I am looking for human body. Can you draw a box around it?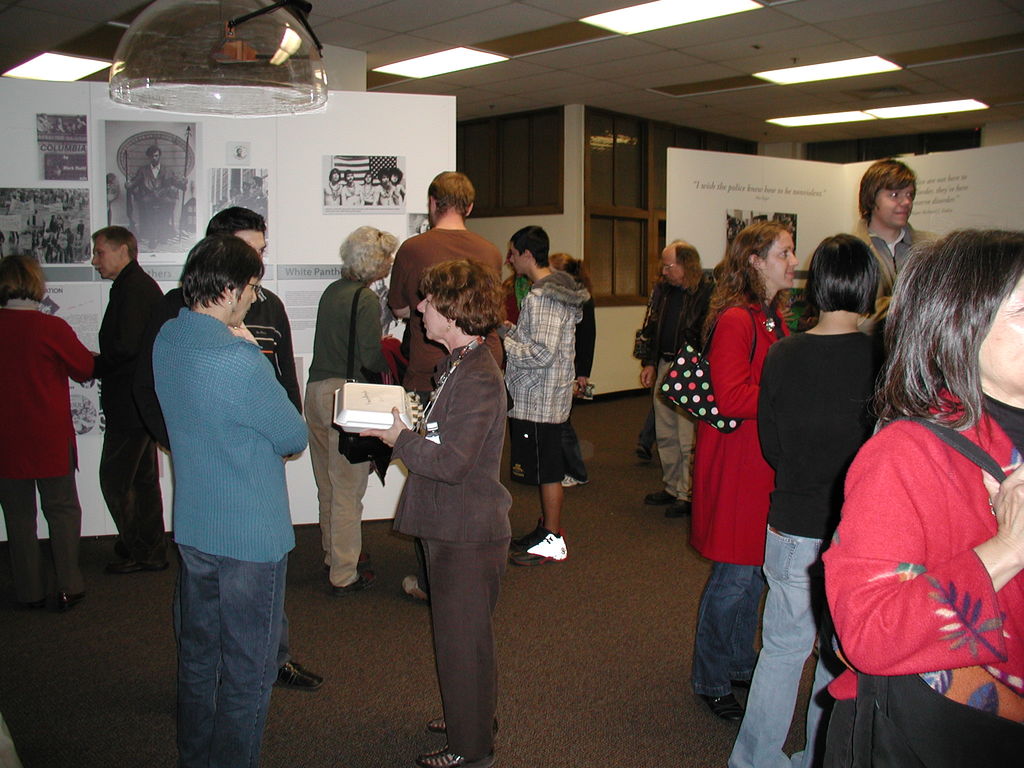
Sure, the bounding box is (516, 267, 584, 562).
